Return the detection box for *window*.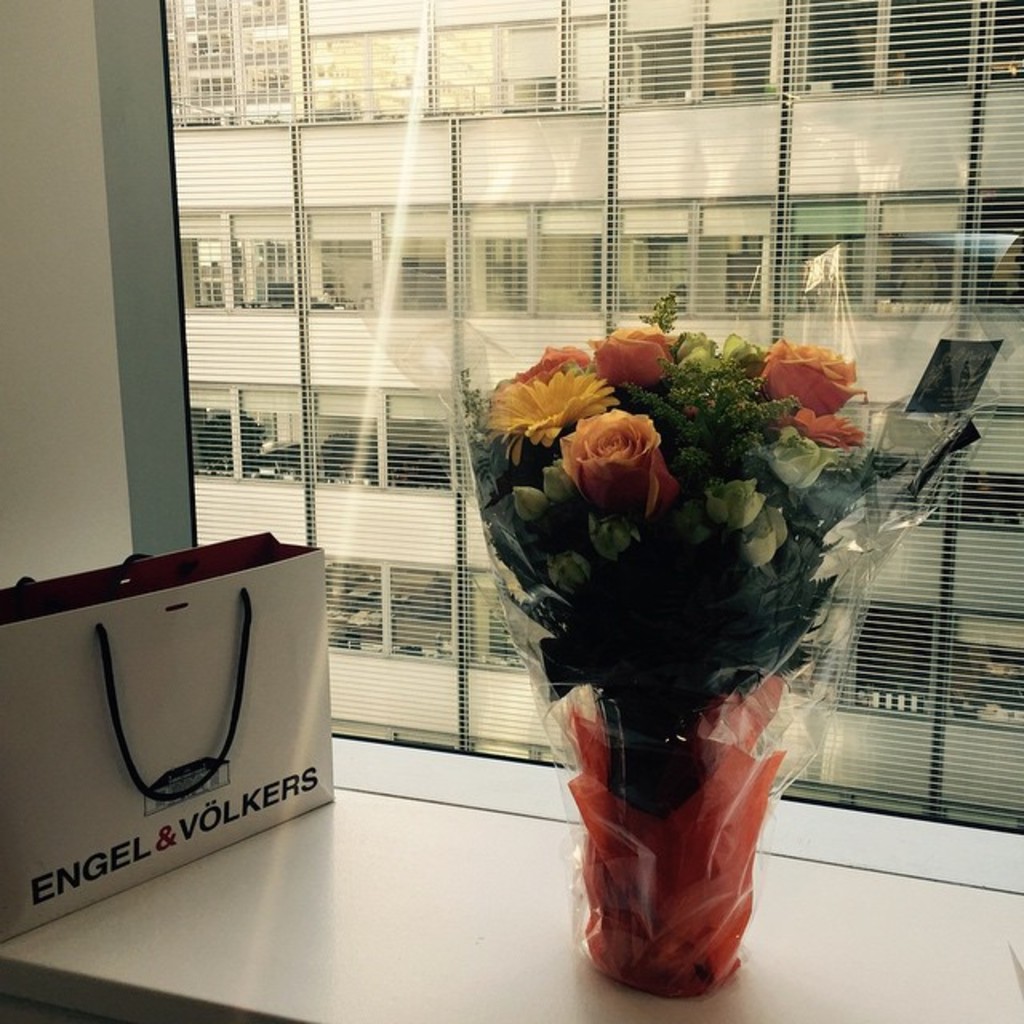
[x1=302, y1=26, x2=427, y2=125].
